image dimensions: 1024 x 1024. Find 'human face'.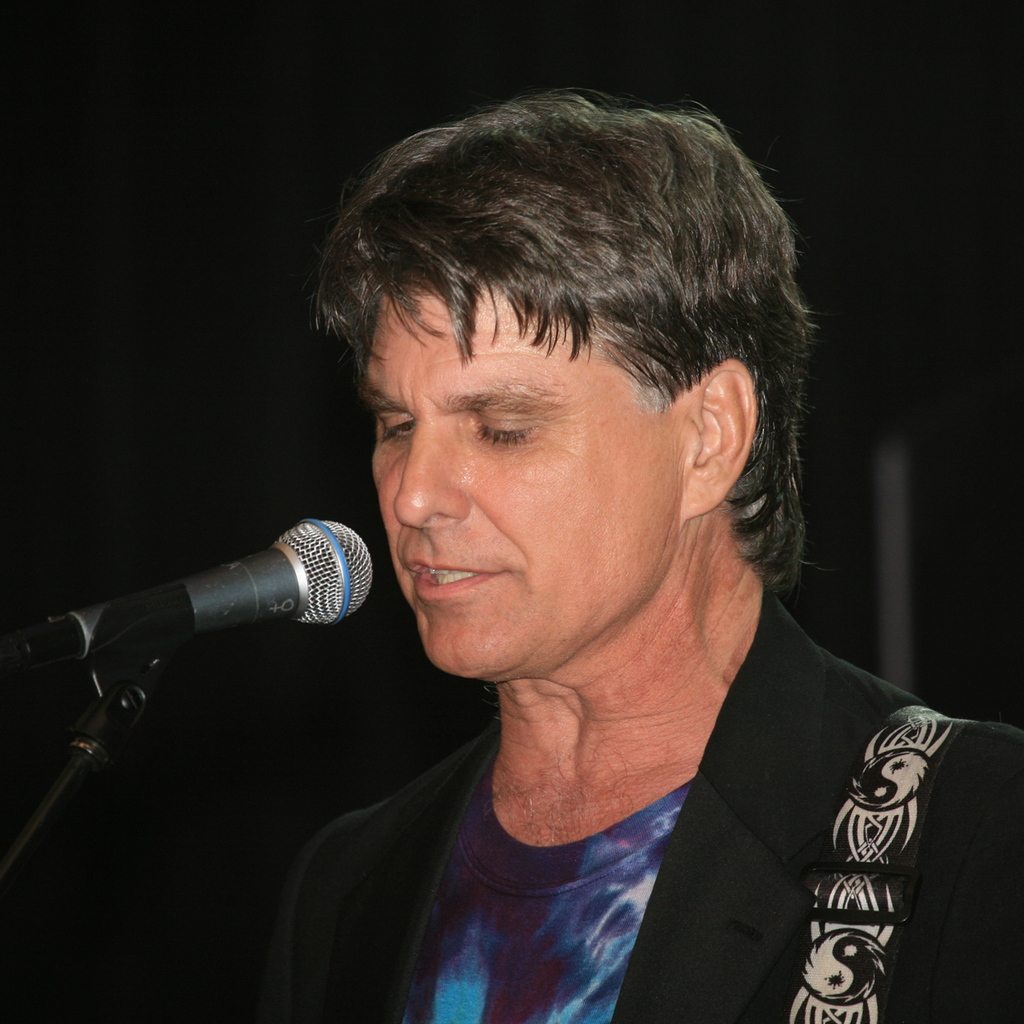
left=364, top=277, right=678, bottom=681.
